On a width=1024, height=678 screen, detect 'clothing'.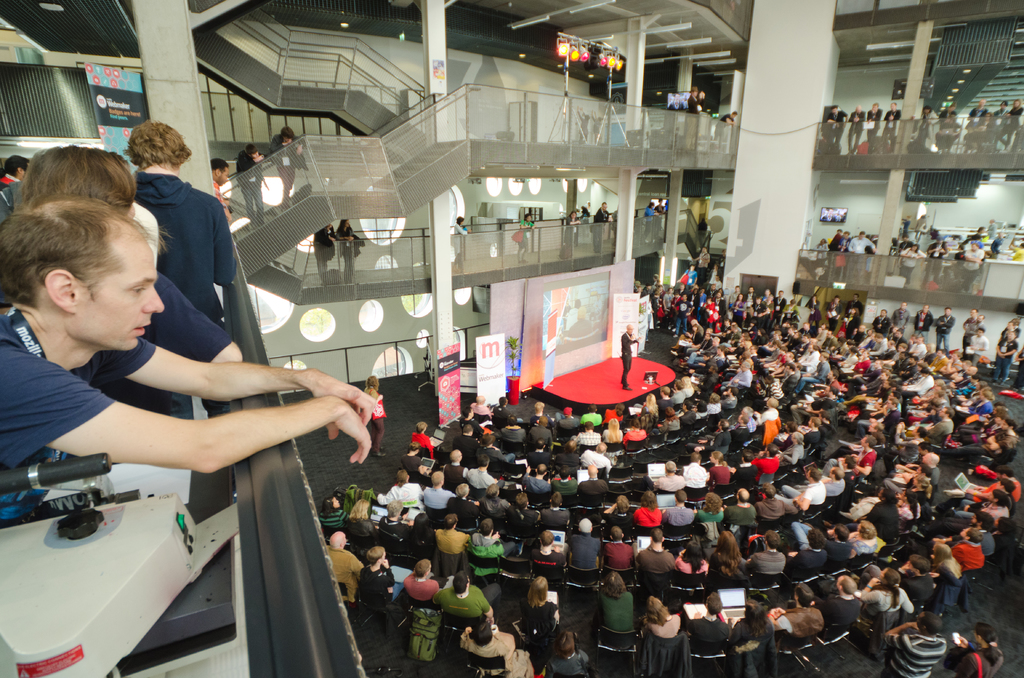
[692,506,724,523].
